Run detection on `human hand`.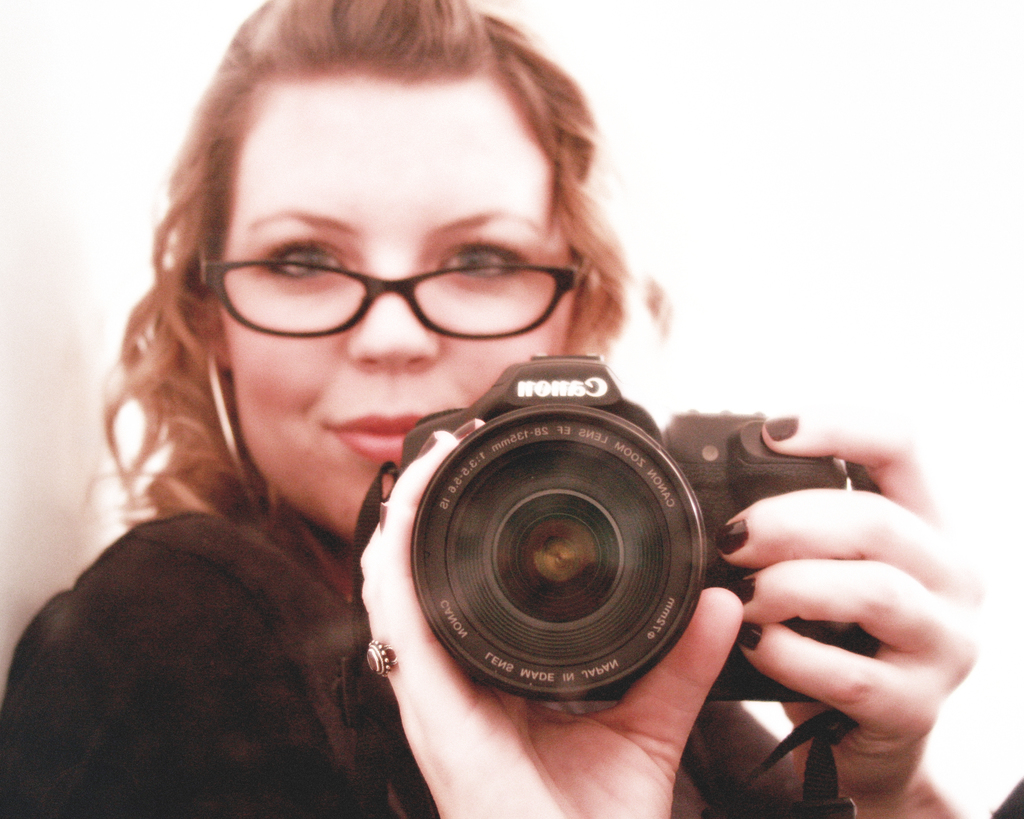
Result: 359, 418, 742, 818.
